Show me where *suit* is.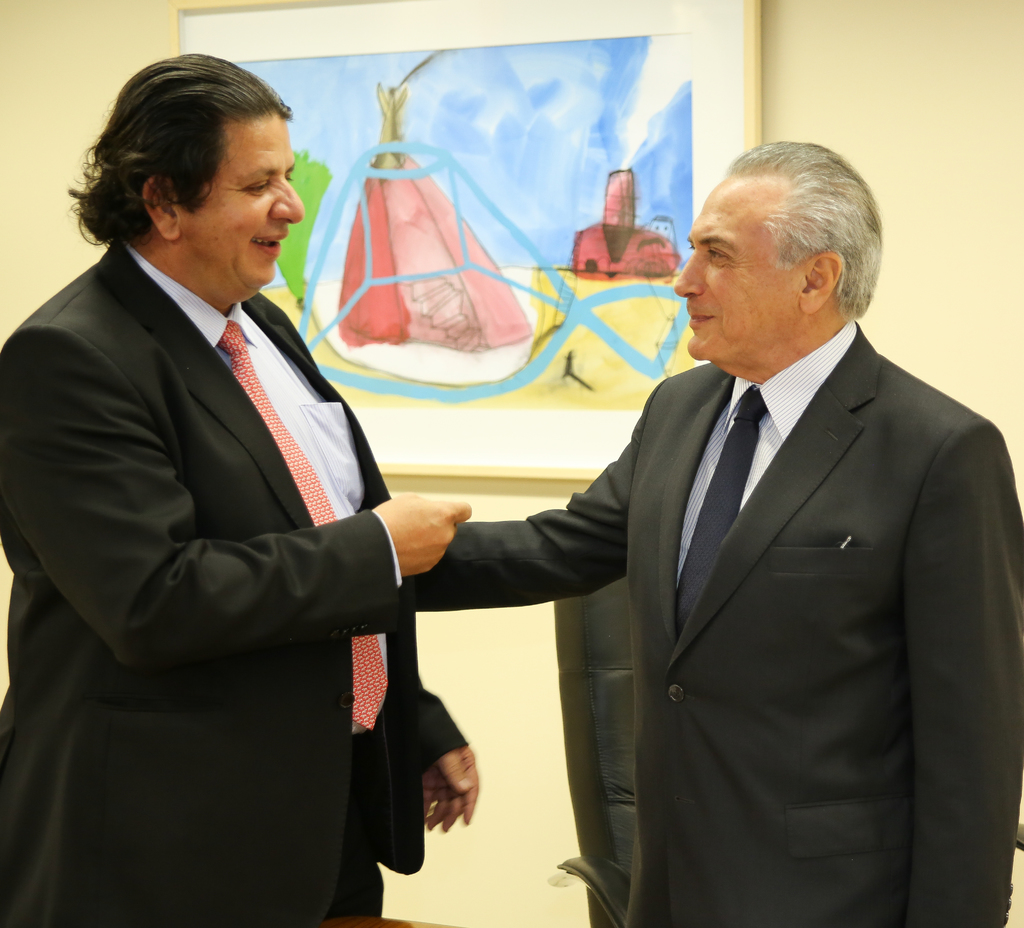
*suit* is at bbox=(15, 67, 472, 925).
